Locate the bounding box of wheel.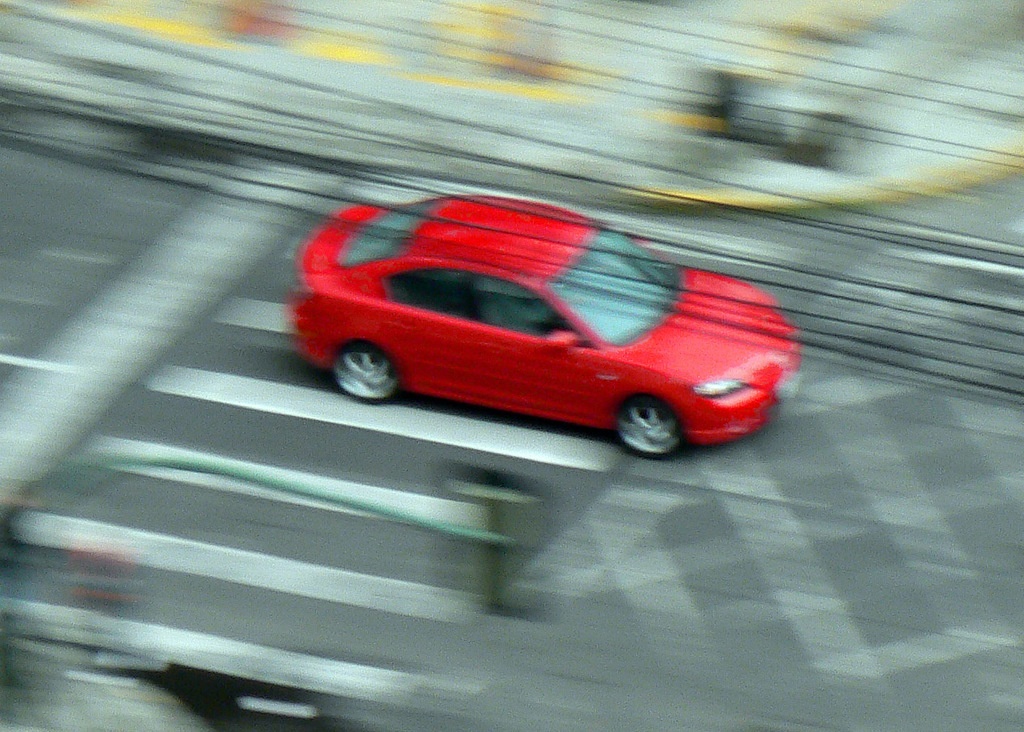
Bounding box: [left=335, top=345, right=403, bottom=409].
